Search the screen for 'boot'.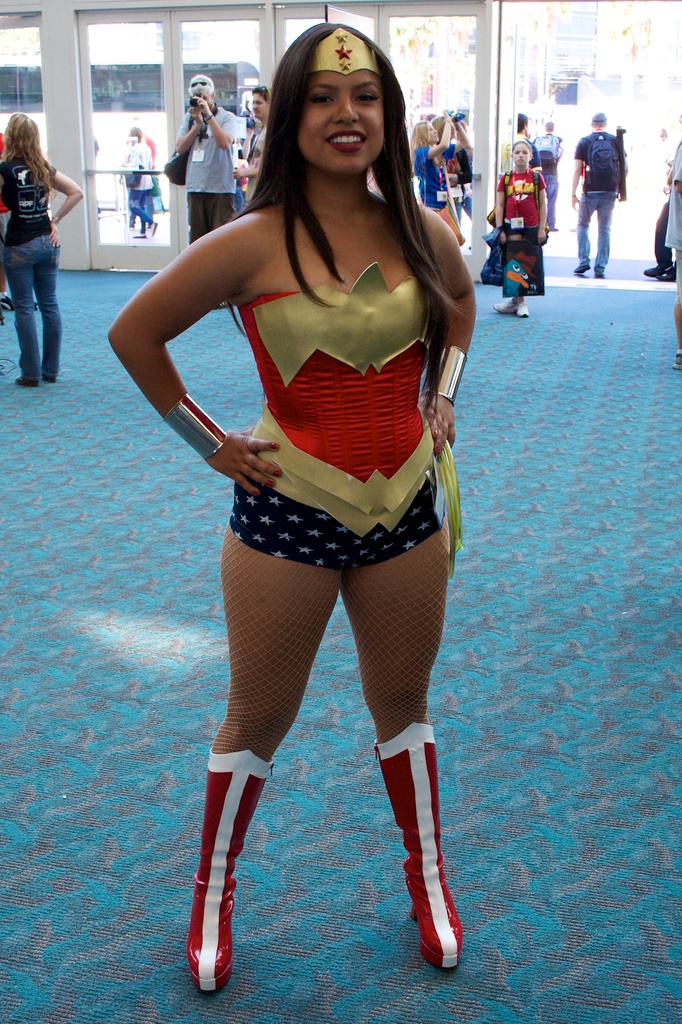
Found at rect(188, 746, 274, 993).
